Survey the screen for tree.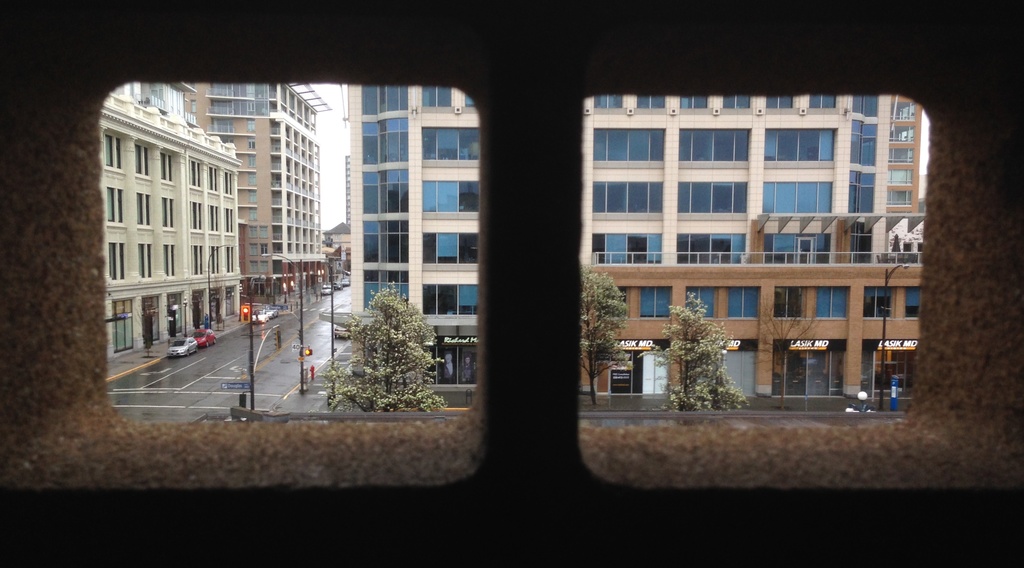
Survey found: [580, 263, 632, 406].
